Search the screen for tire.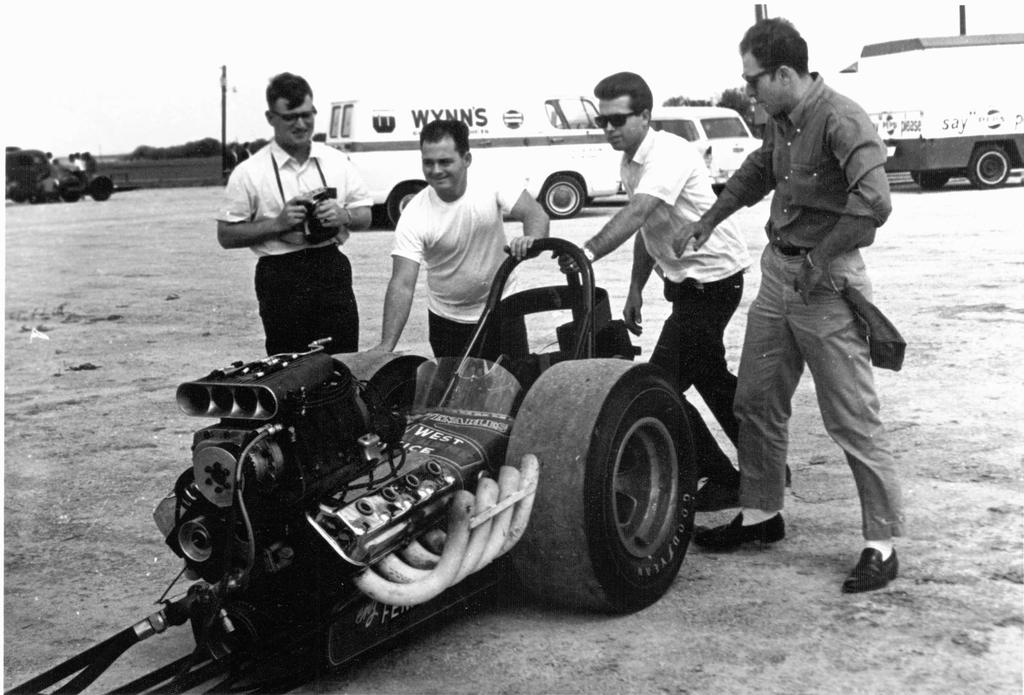
Found at [x1=380, y1=182, x2=427, y2=229].
